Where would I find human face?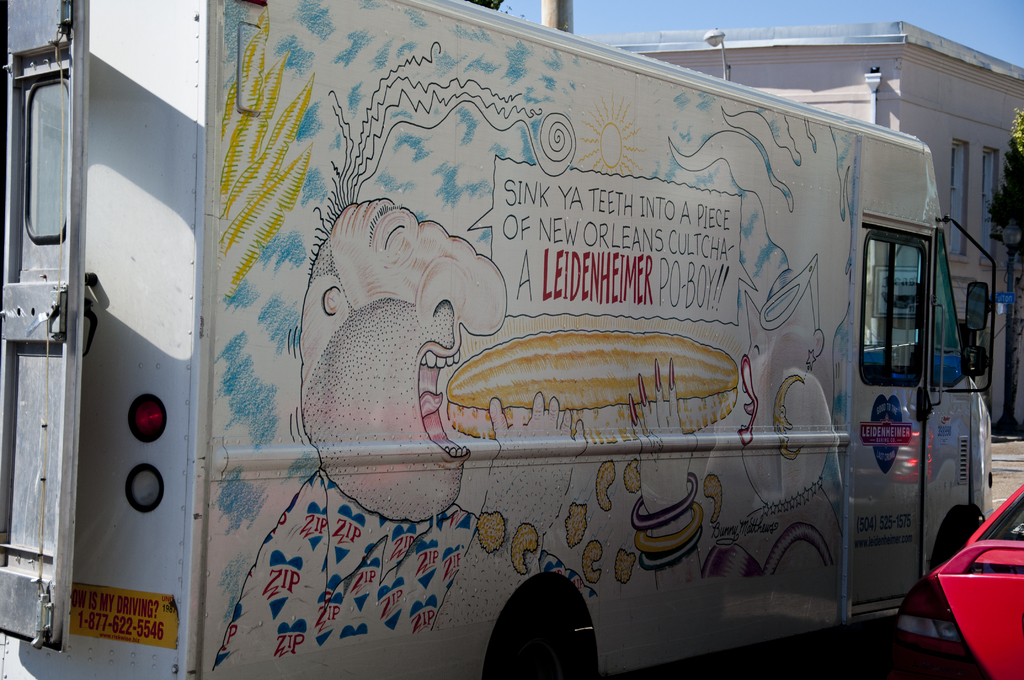
At [342,196,503,519].
